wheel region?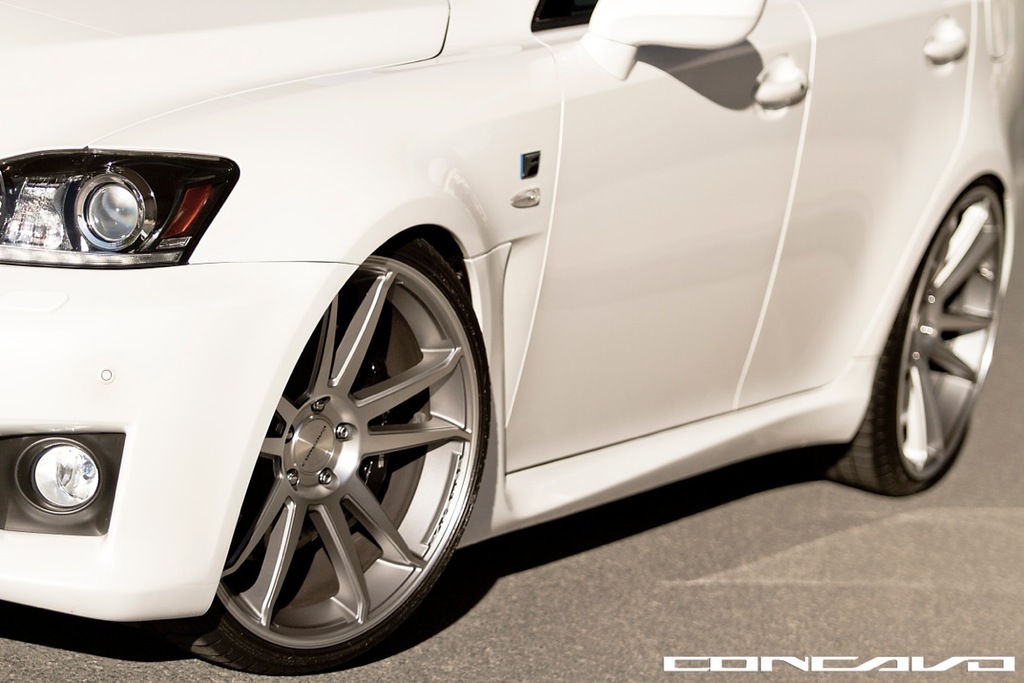
box(183, 234, 498, 678)
